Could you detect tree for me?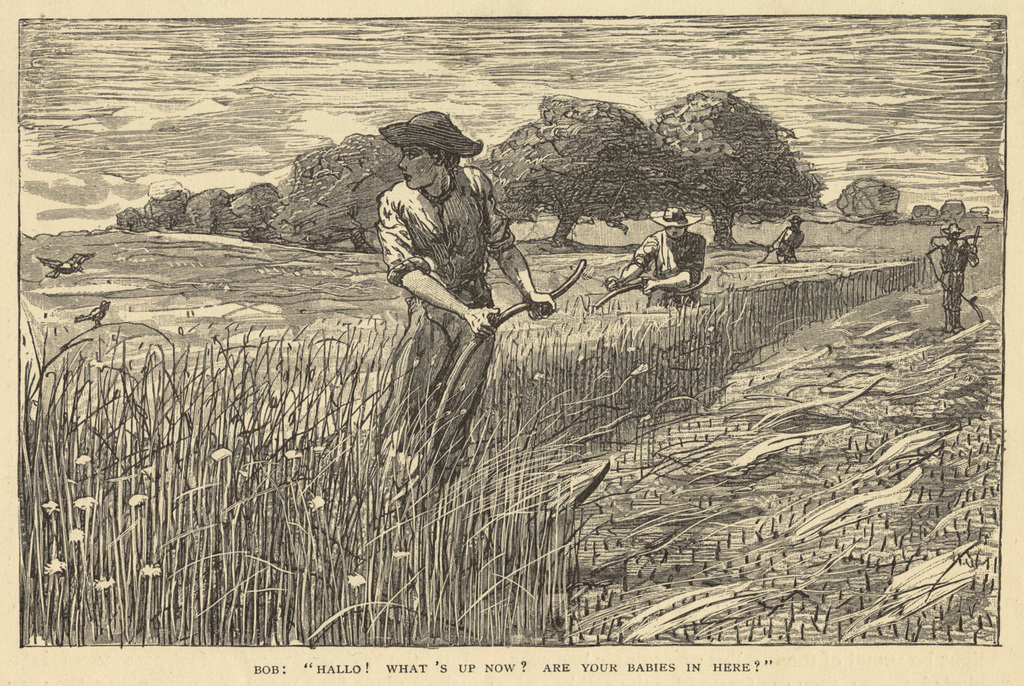
Detection result: locate(466, 89, 681, 250).
